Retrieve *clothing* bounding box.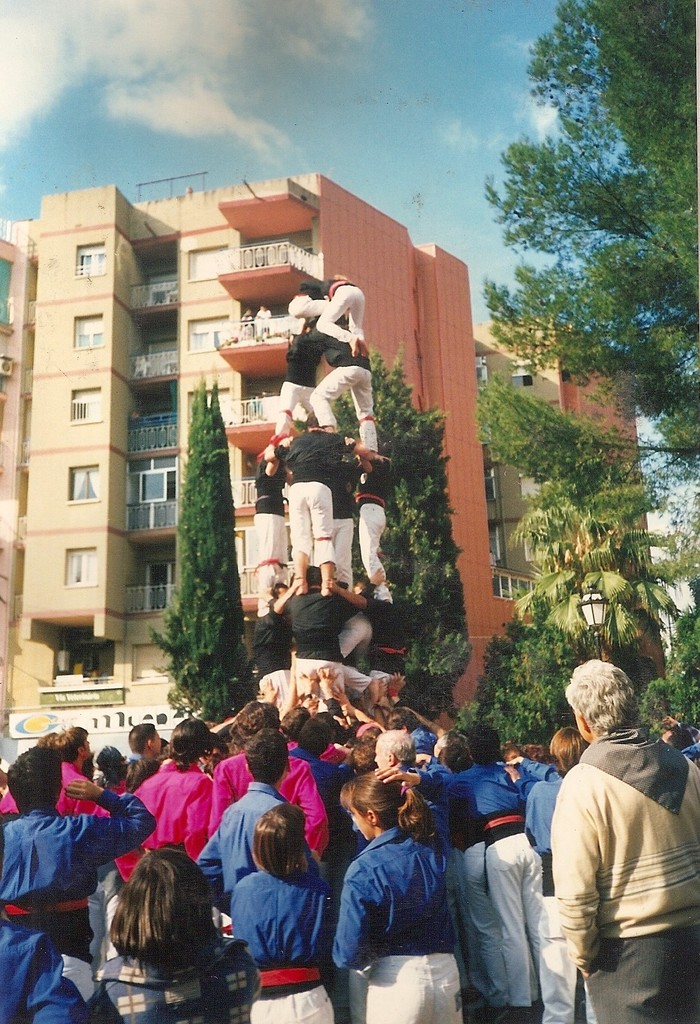
Bounding box: [354, 454, 389, 582].
